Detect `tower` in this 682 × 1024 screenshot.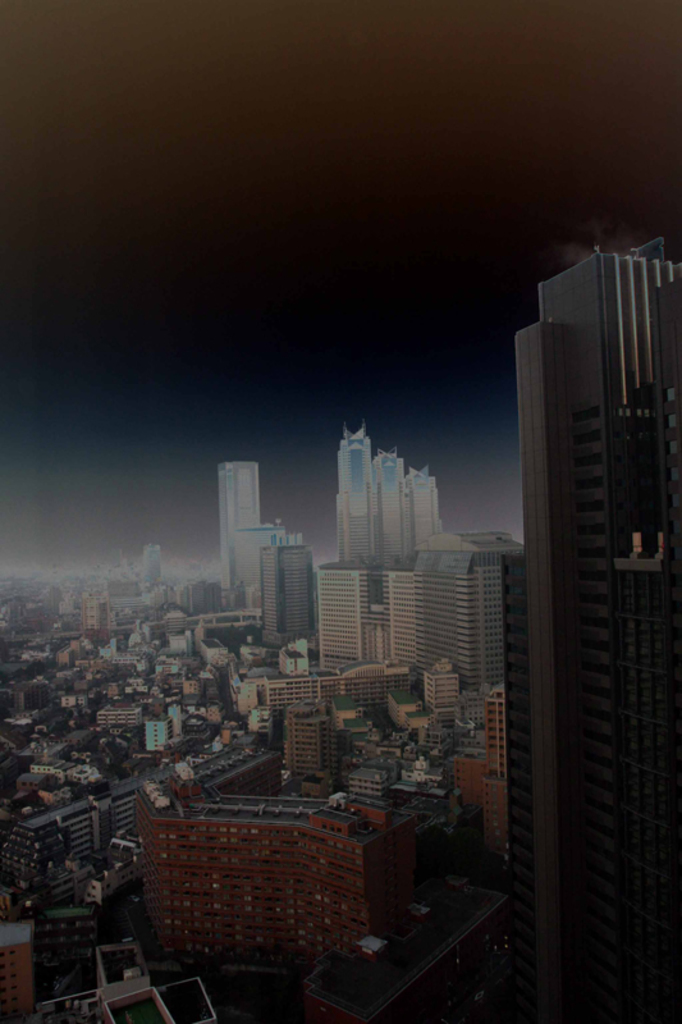
Detection: <box>219,449,260,607</box>.
